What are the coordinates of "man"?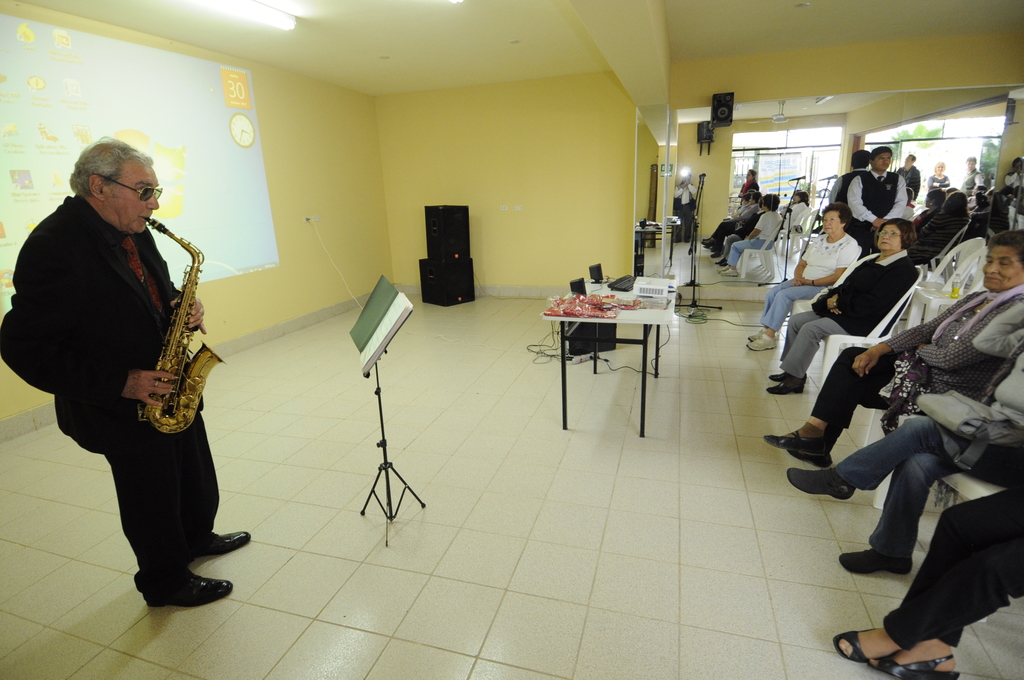
l=831, t=148, r=876, b=233.
